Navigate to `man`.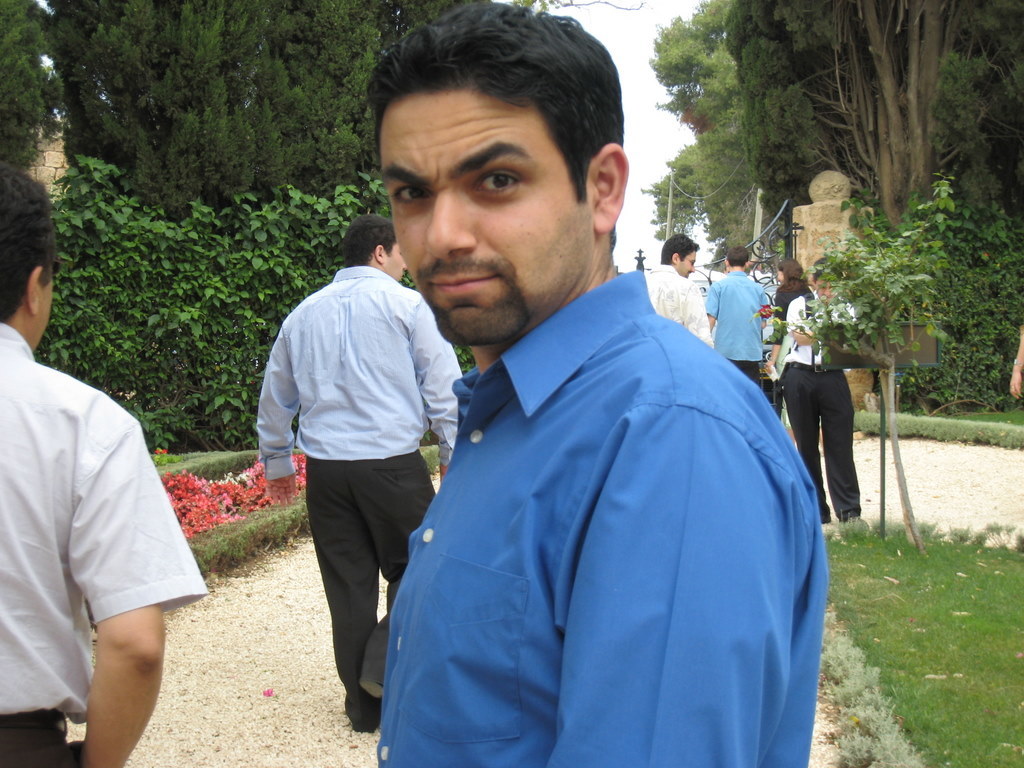
Navigation target: [359, 62, 826, 759].
